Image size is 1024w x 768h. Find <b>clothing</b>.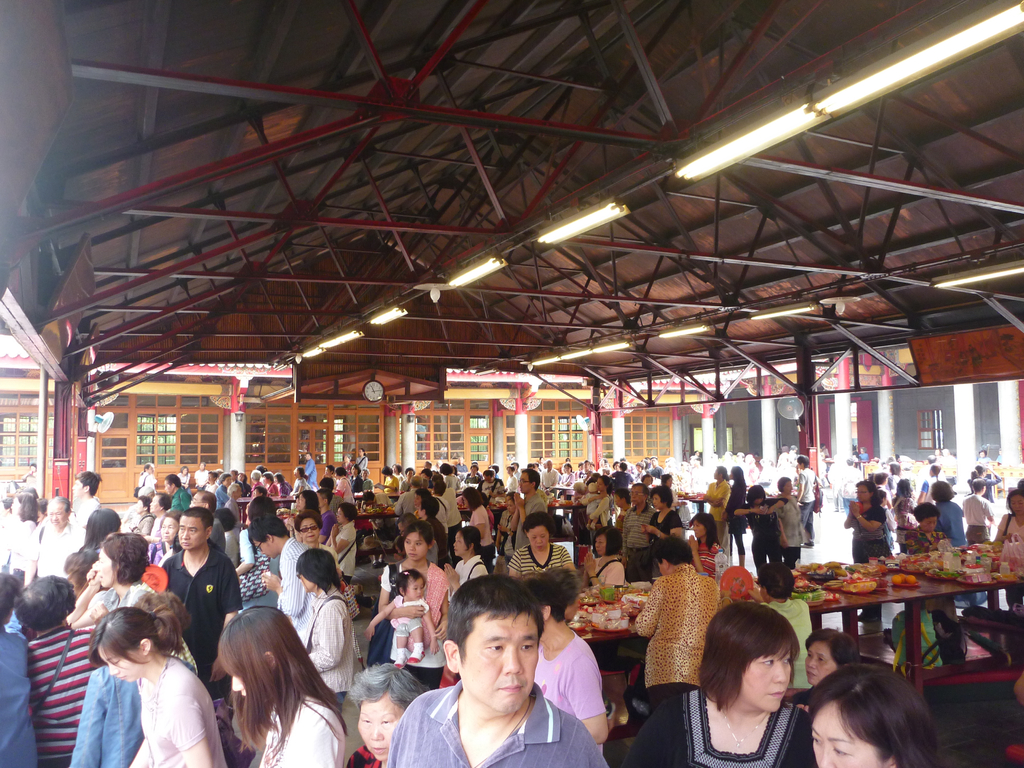
BBox(848, 495, 894, 569).
